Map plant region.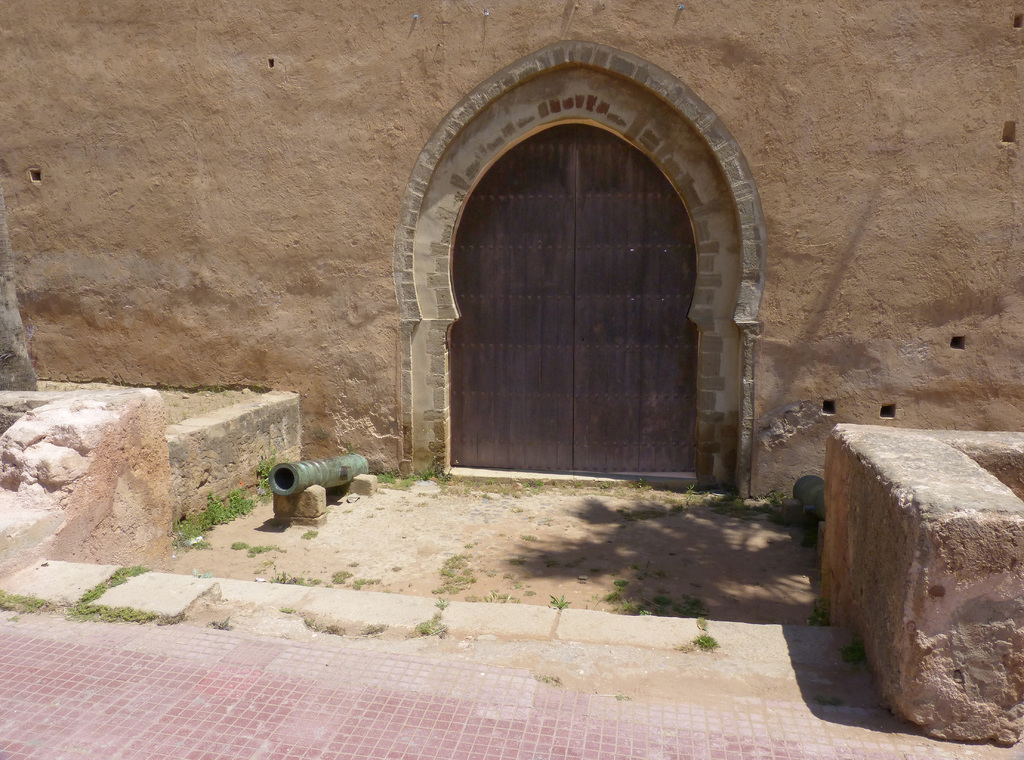
Mapped to <box>229,490,250,517</box>.
